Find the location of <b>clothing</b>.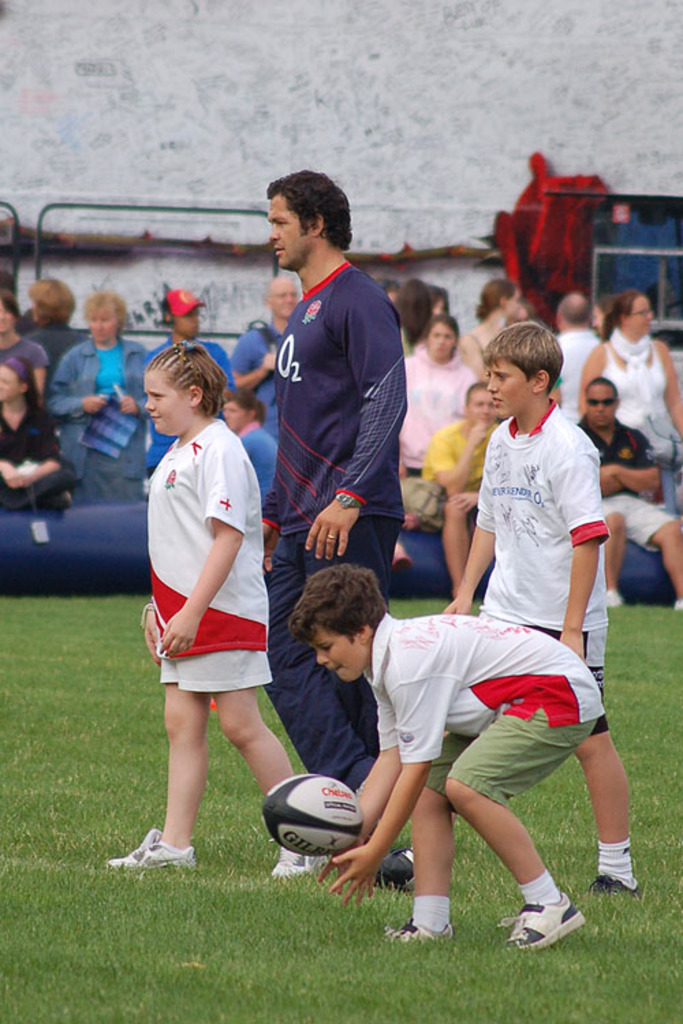
Location: region(46, 332, 158, 508).
